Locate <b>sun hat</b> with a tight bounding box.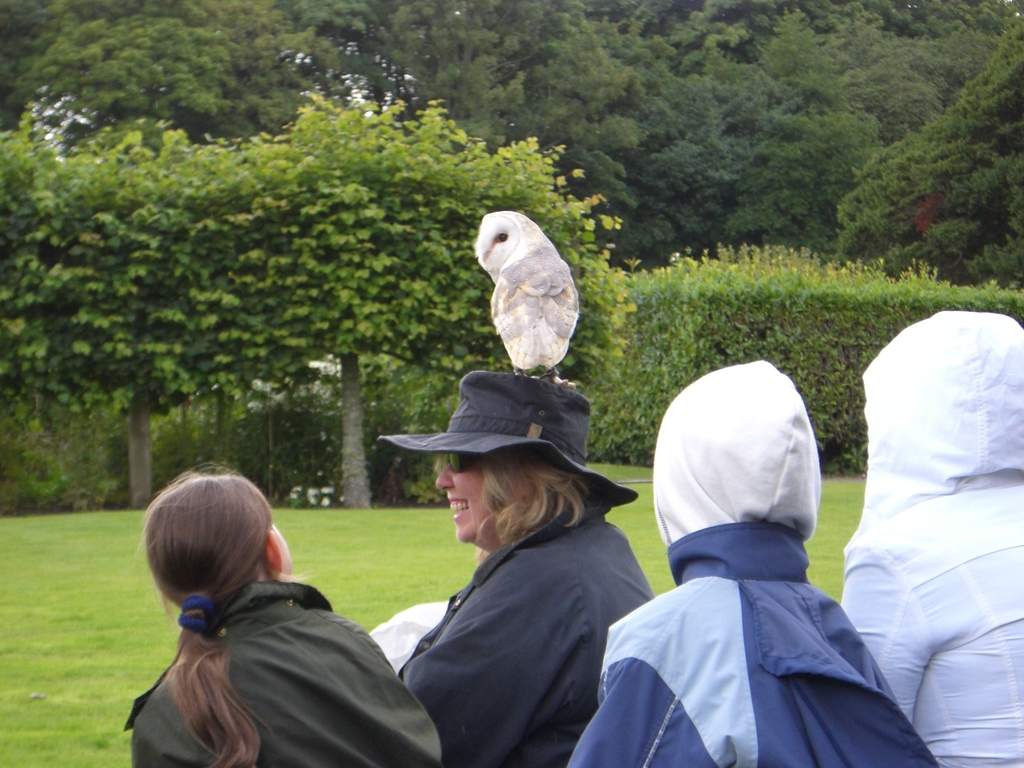
378/372/641/515.
